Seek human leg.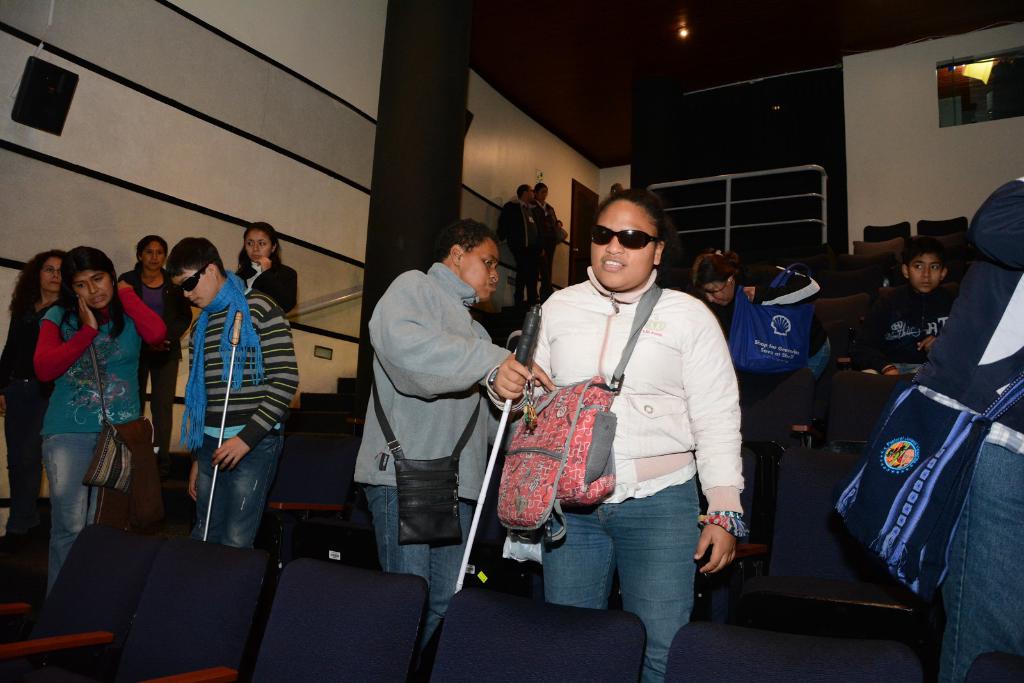
(x1=610, y1=474, x2=698, y2=682).
